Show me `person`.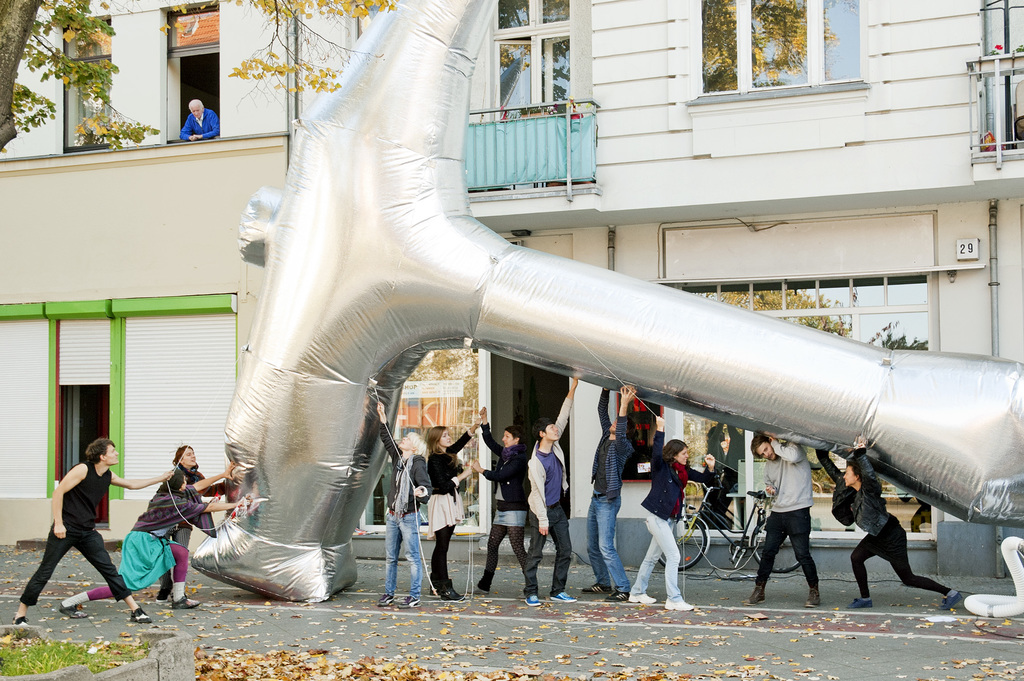
`person` is here: 376/398/431/611.
